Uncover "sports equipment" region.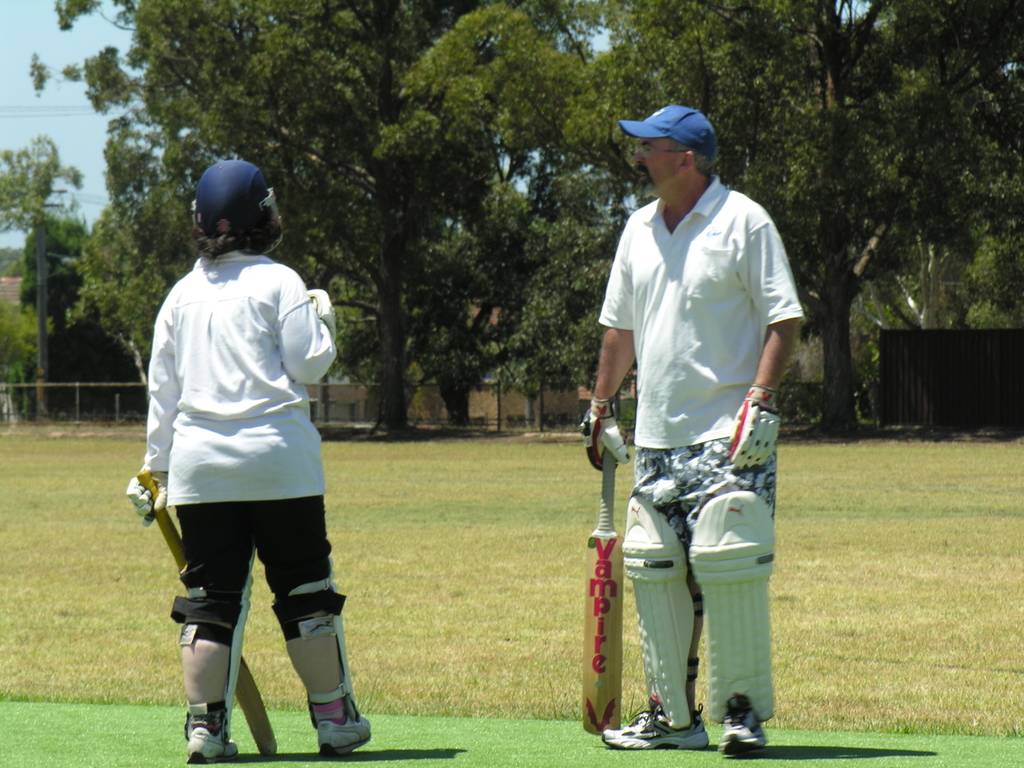
Uncovered: (183,725,243,761).
